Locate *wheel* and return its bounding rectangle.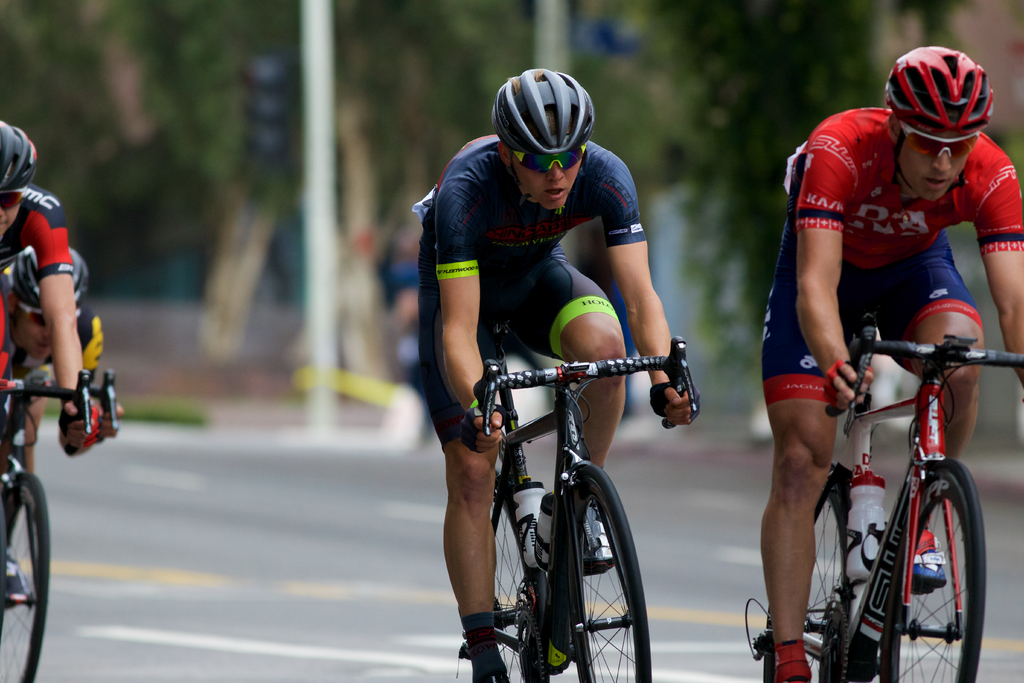
{"x1": 762, "y1": 460, "x2": 881, "y2": 682}.
